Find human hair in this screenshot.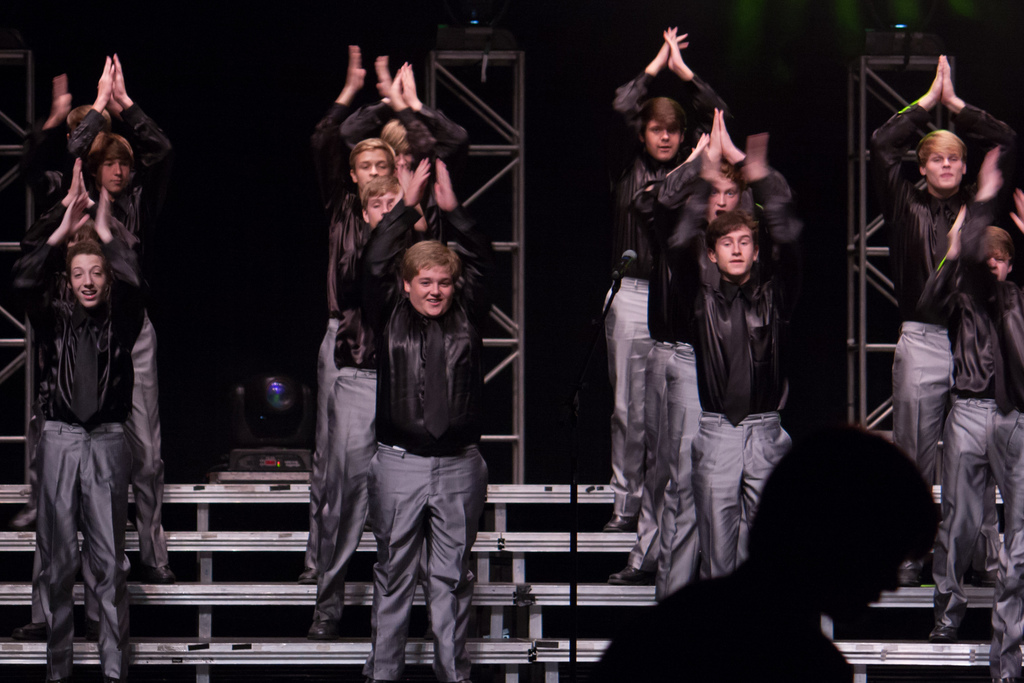
The bounding box for human hair is bbox(717, 164, 744, 194).
